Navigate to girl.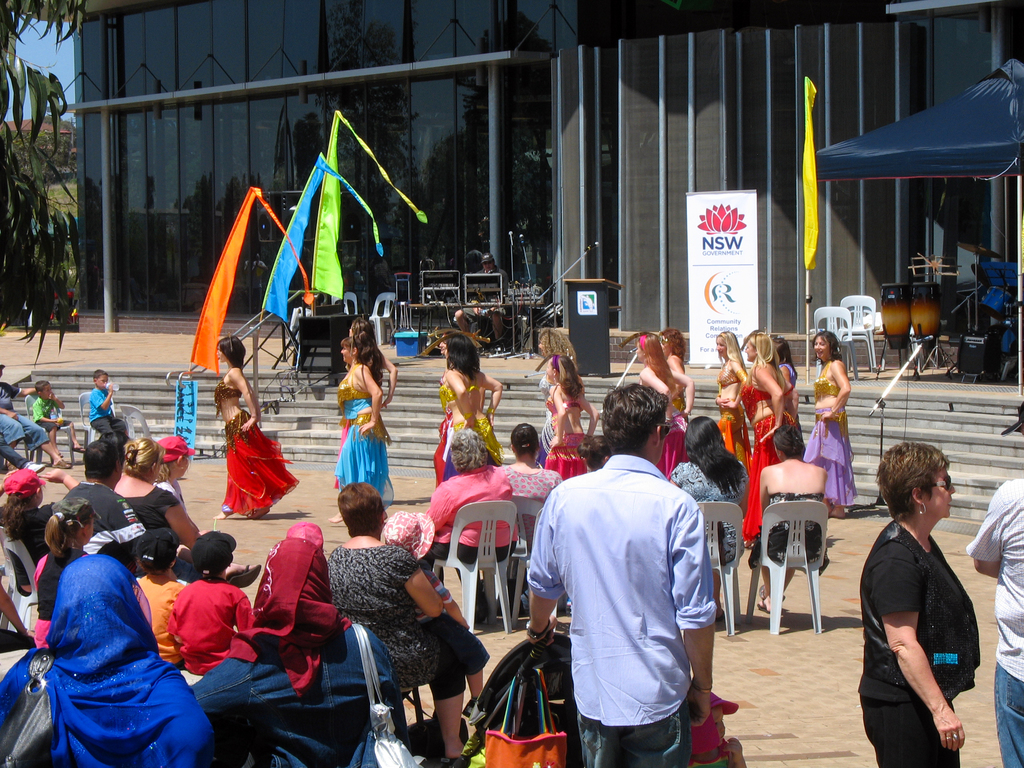
Navigation target: rect(29, 496, 111, 656).
